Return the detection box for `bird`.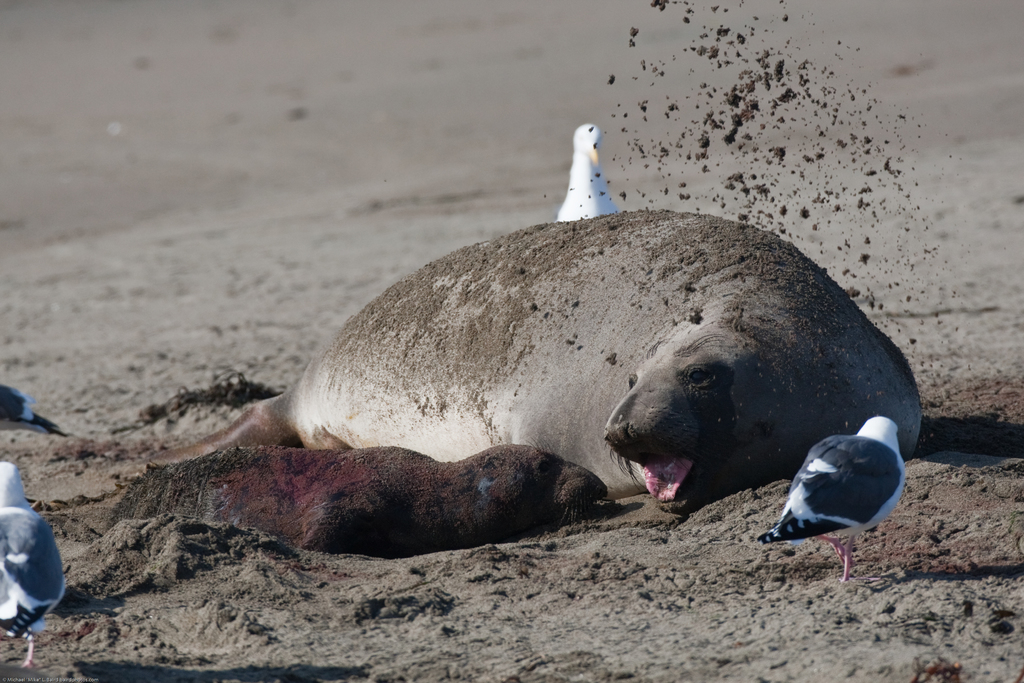
<region>552, 114, 632, 222</region>.
